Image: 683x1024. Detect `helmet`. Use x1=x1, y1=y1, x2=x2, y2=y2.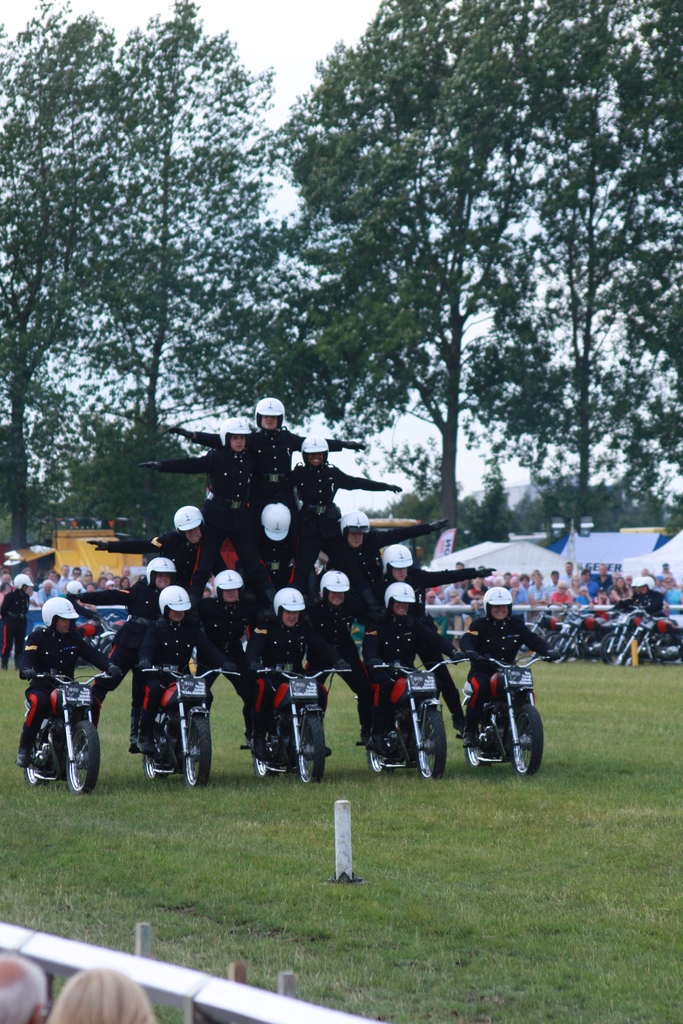
x1=217, y1=417, x2=251, y2=448.
